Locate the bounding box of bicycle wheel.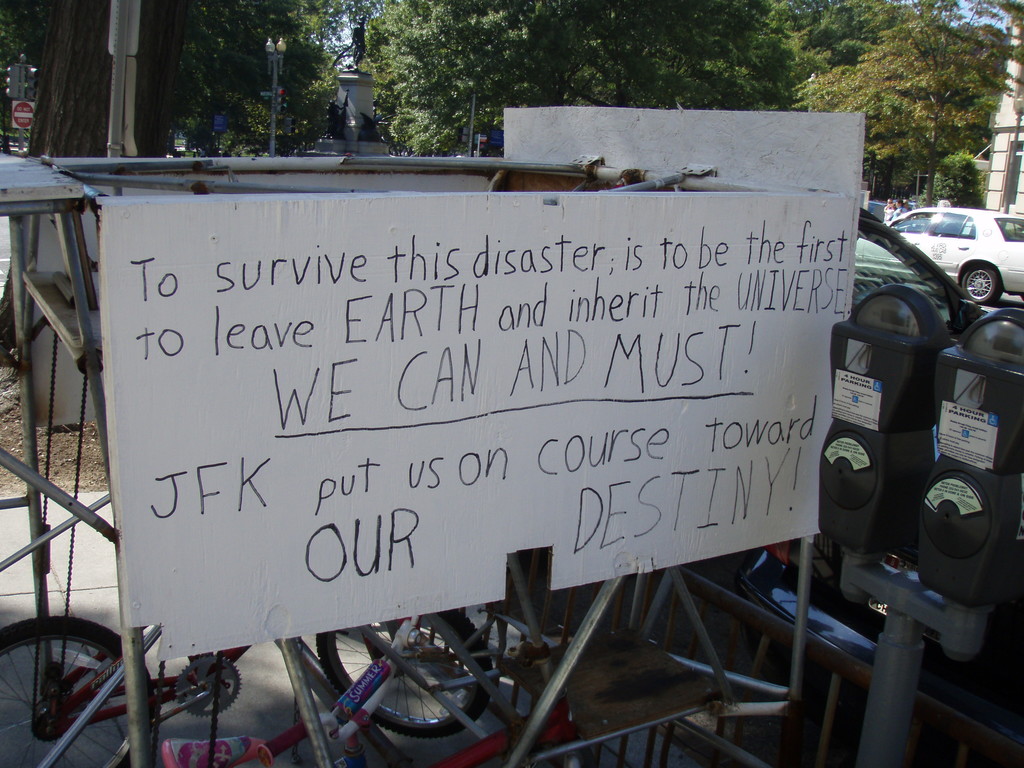
Bounding box: left=0, top=614, right=159, bottom=767.
